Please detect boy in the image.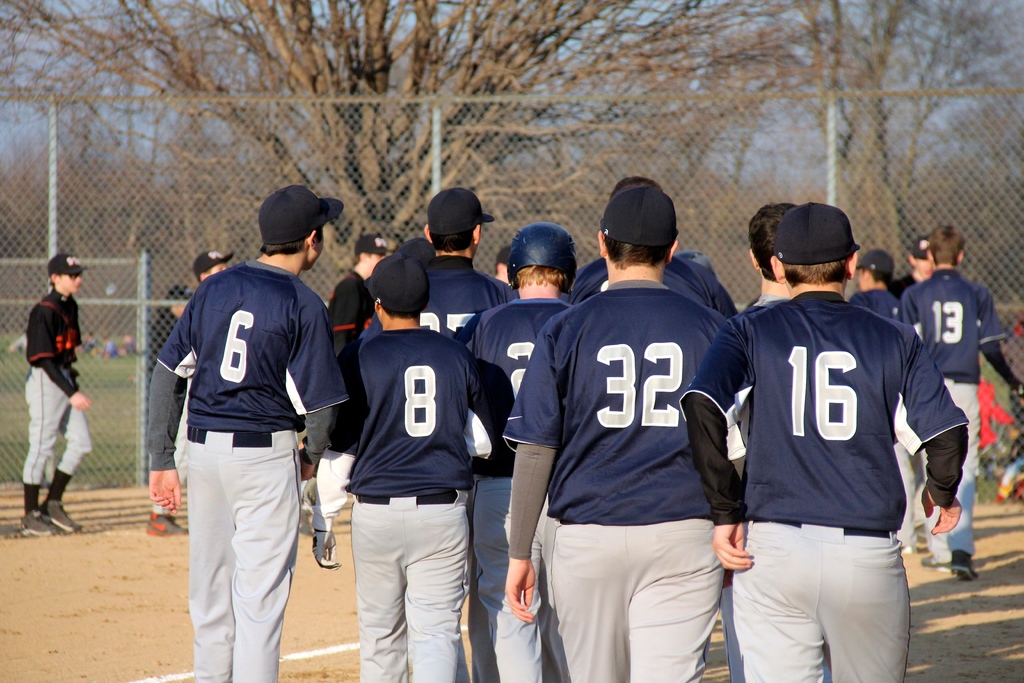
x1=325, y1=231, x2=394, y2=508.
